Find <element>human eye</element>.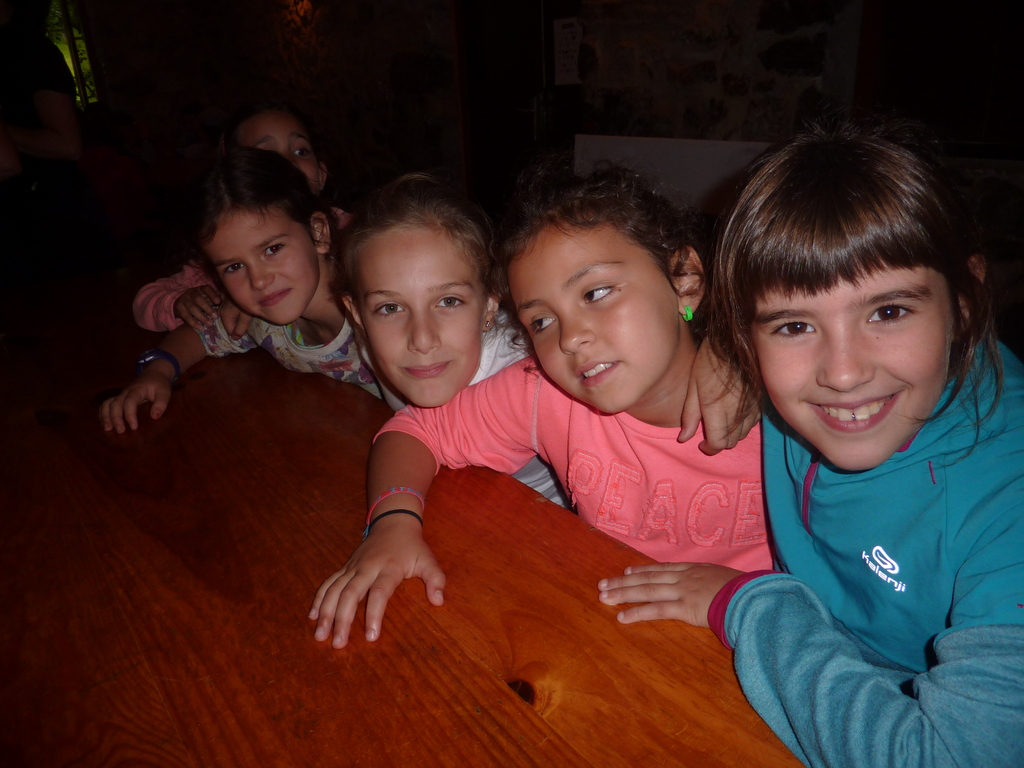
Rect(371, 300, 407, 320).
